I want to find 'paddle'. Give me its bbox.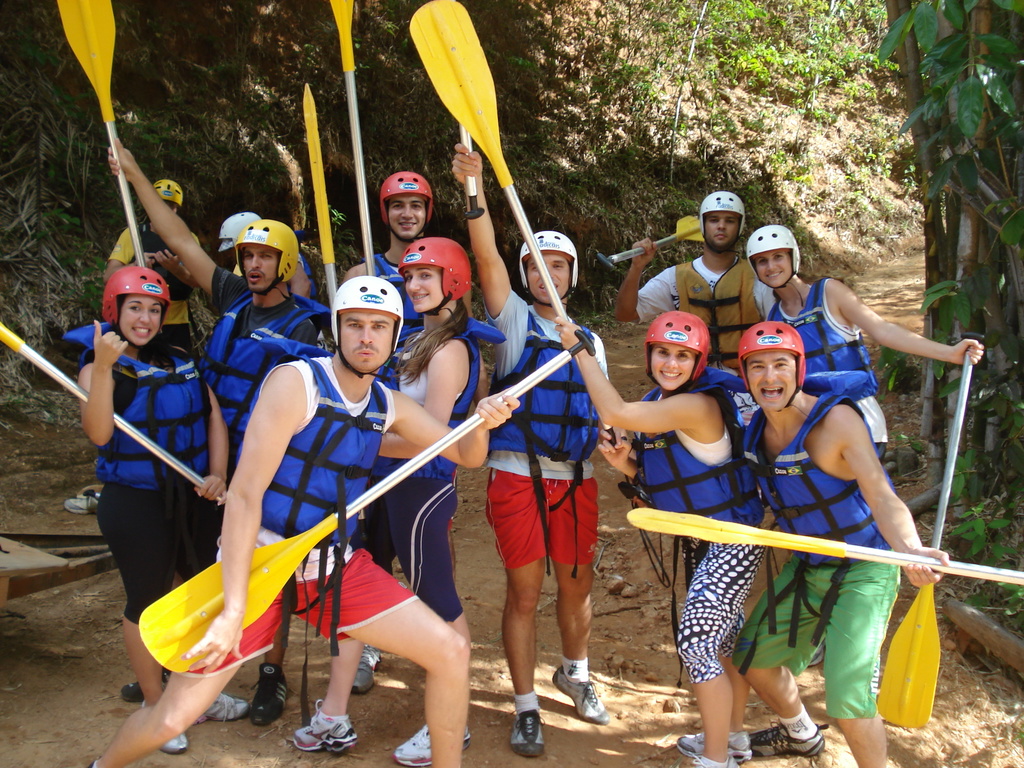
603:423:628:450.
